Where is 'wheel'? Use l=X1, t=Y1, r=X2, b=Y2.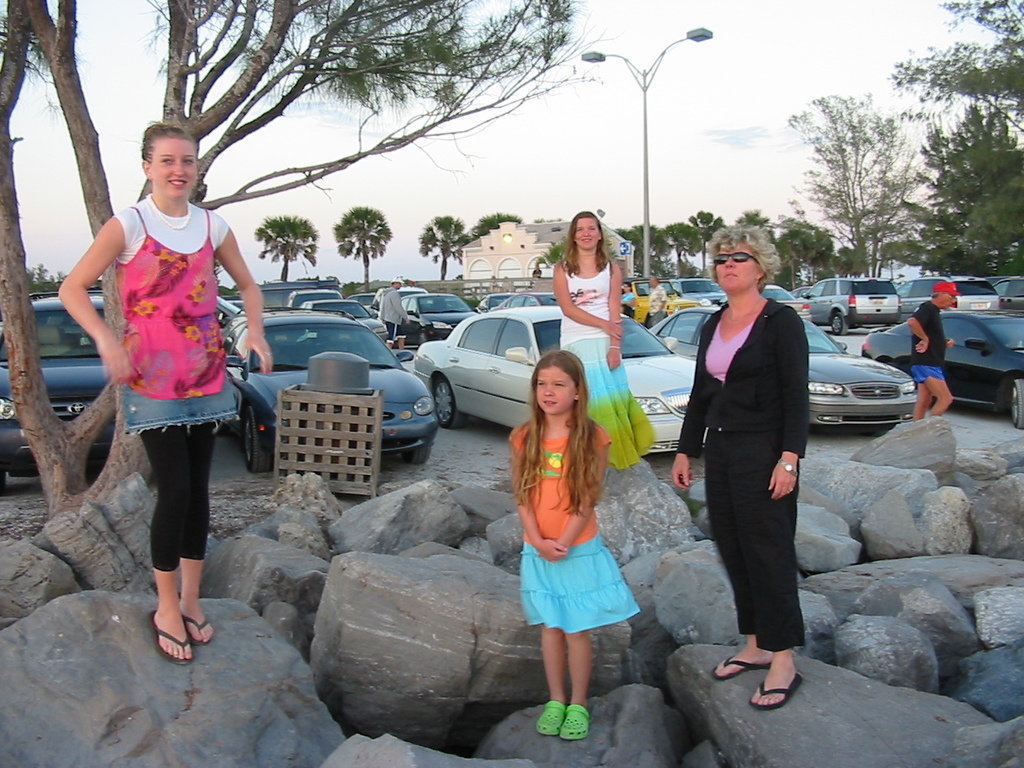
l=436, t=376, r=464, b=429.
